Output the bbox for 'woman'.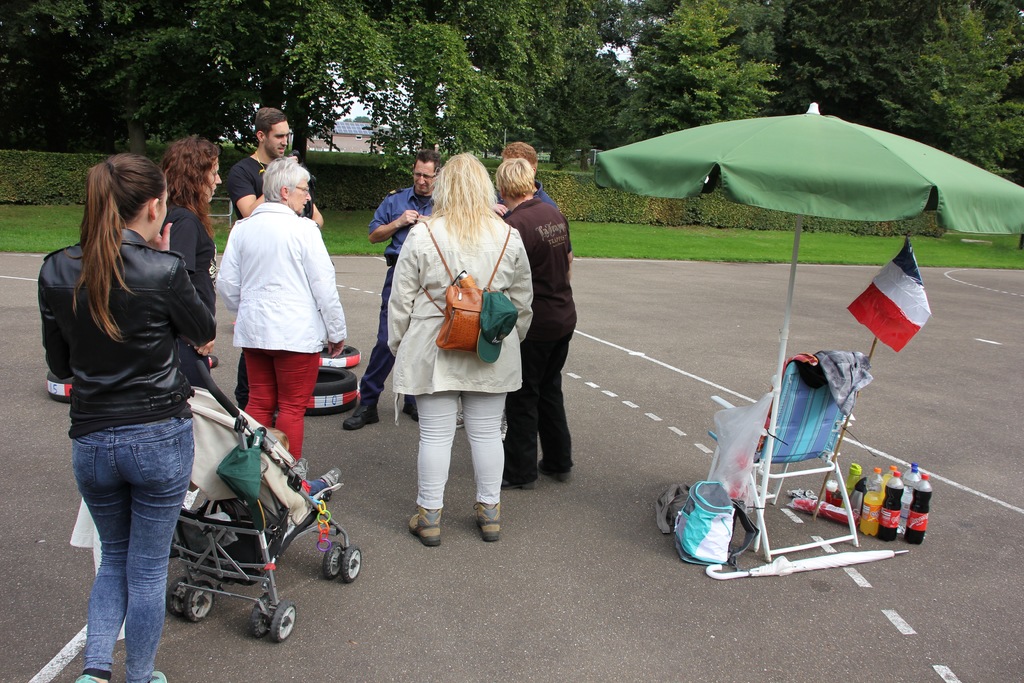
region(158, 130, 223, 359).
